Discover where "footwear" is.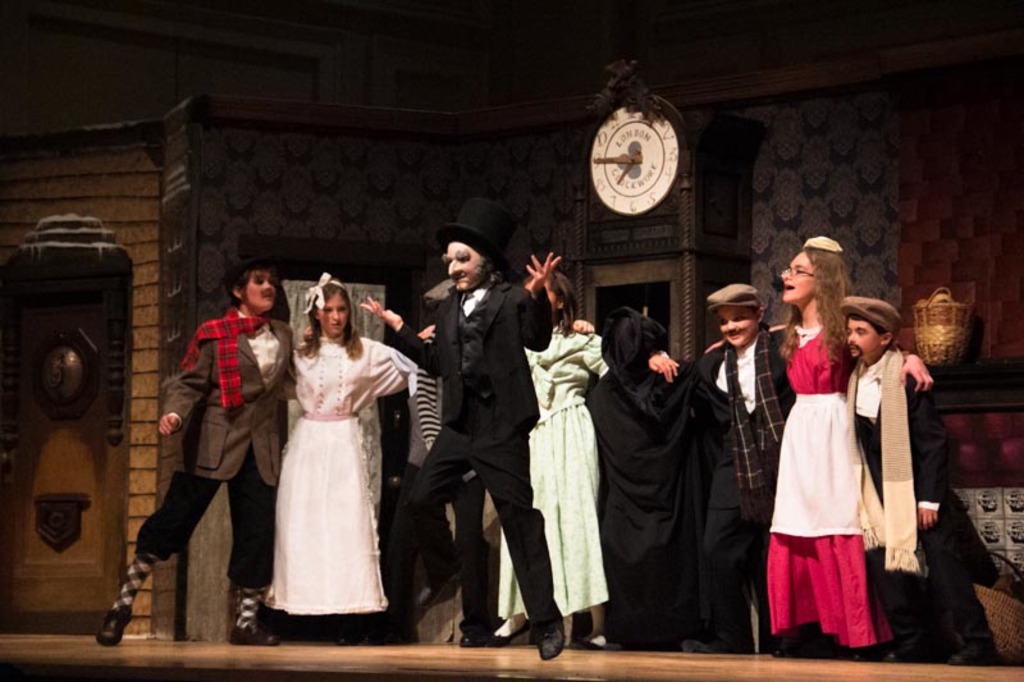
Discovered at [x1=579, y1=631, x2=607, y2=649].
